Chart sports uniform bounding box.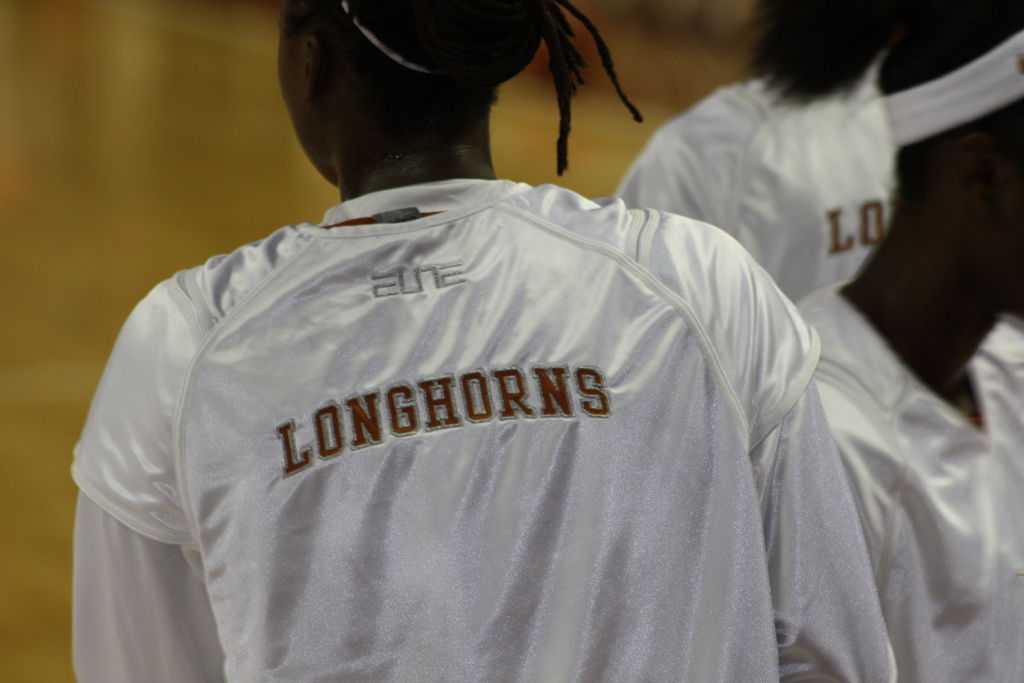
Charted: [left=612, top=51, right=908, bottom=305].
